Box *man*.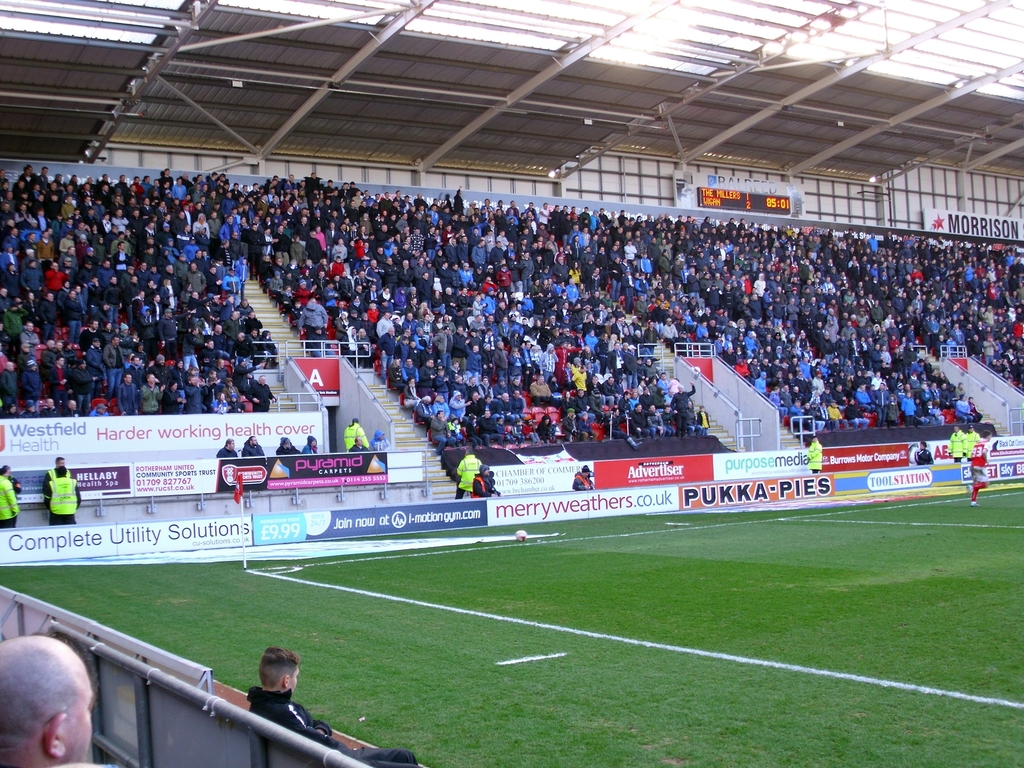
pyautogui.locateOnScreen(244, 434, 264, 455).
